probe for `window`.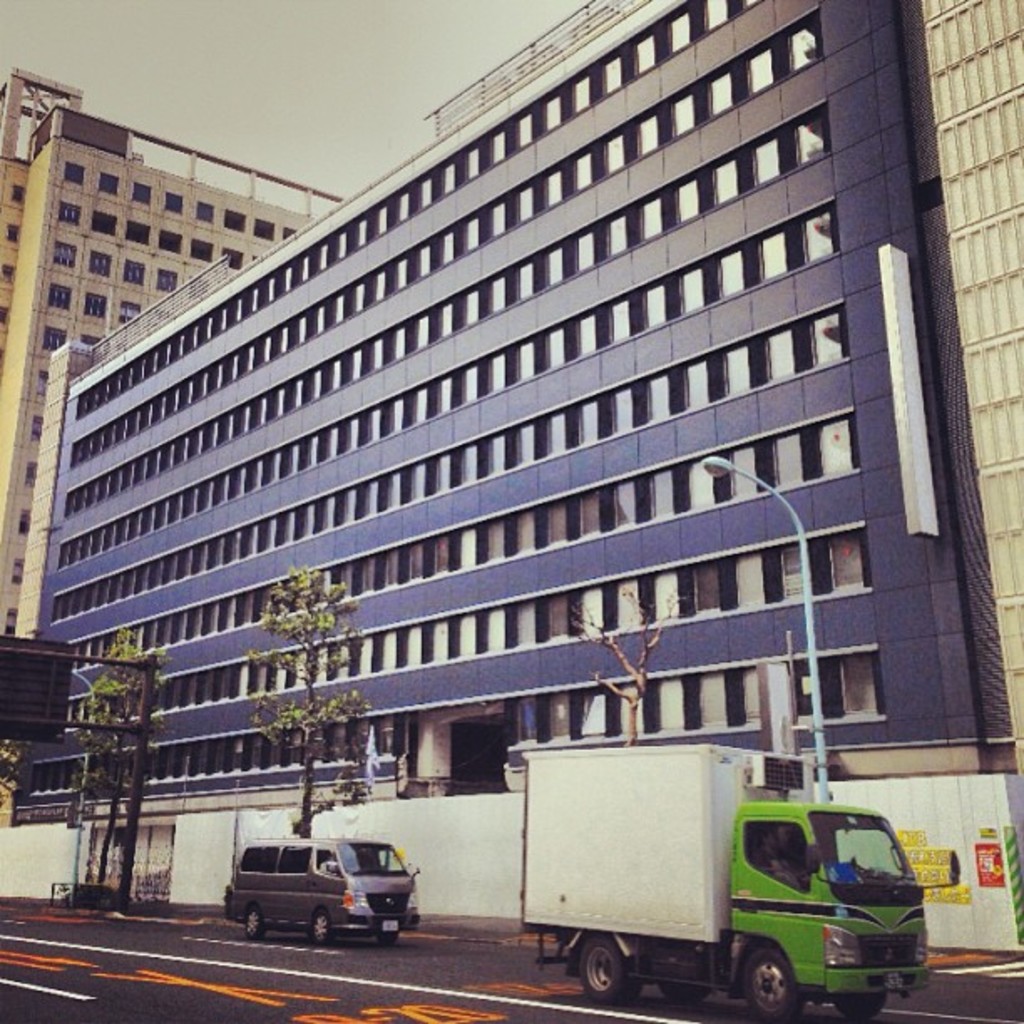
Probe result: <region>5, 157, 305, 634</region>.
